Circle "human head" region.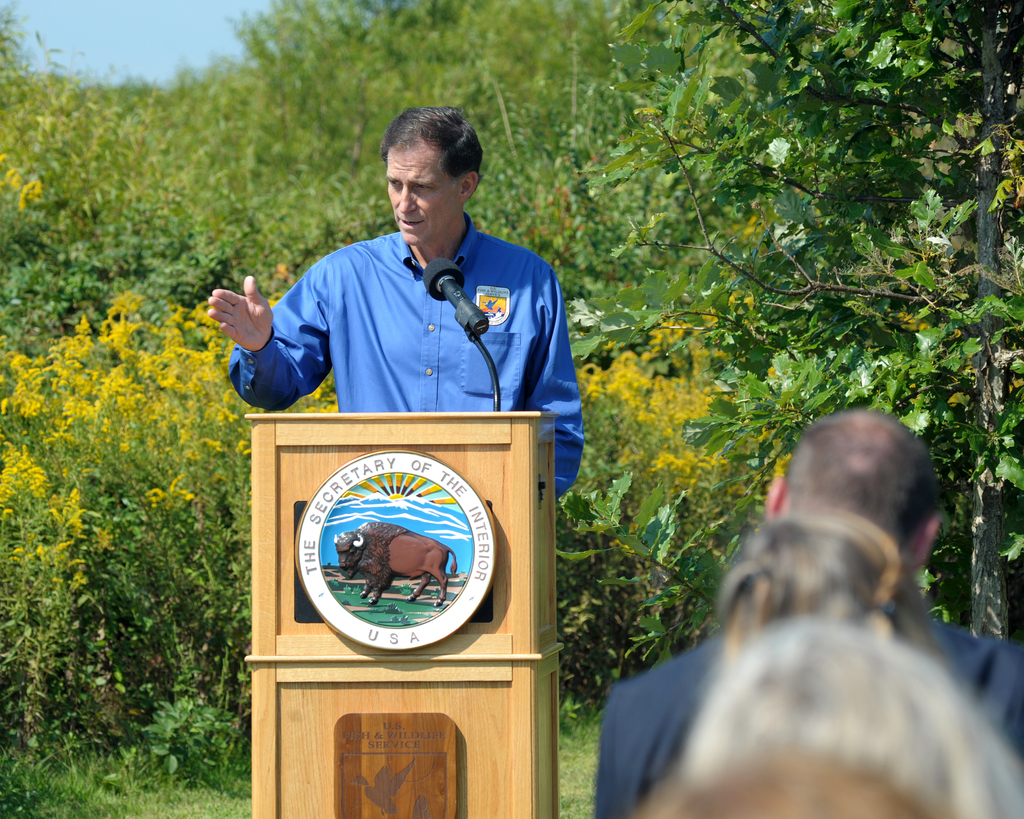
Region: {"x1": 365, "y1": 96, "x2": 484, "y2": 241}.
